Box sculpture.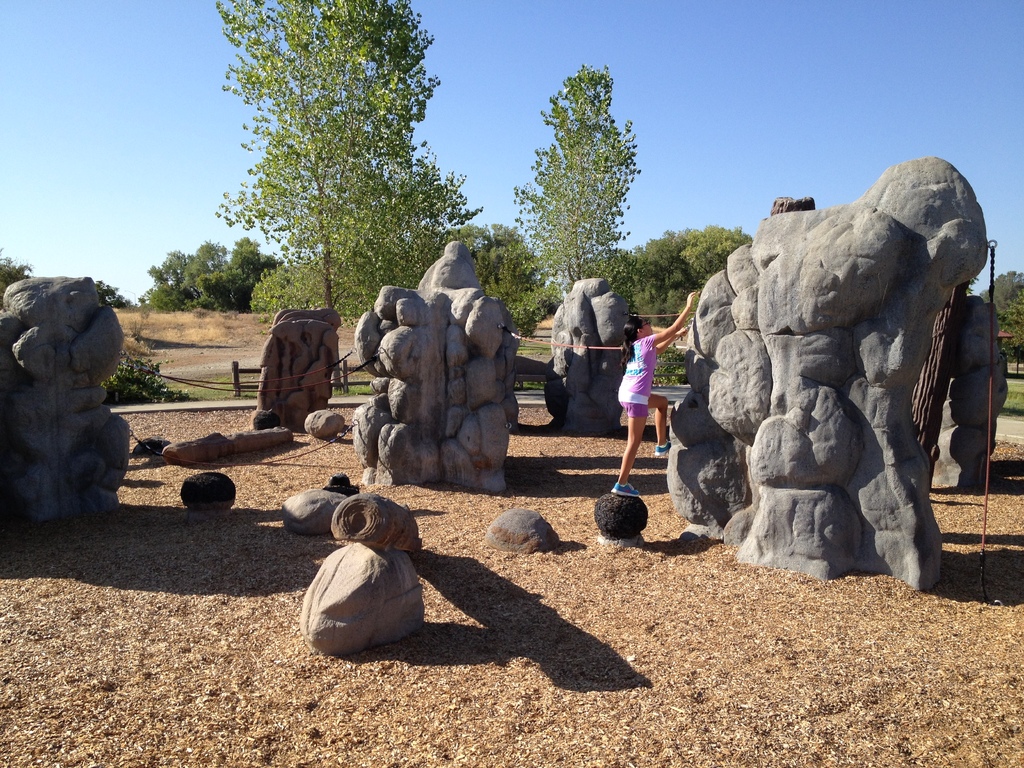
box=[676, 165, 1002, 586].
